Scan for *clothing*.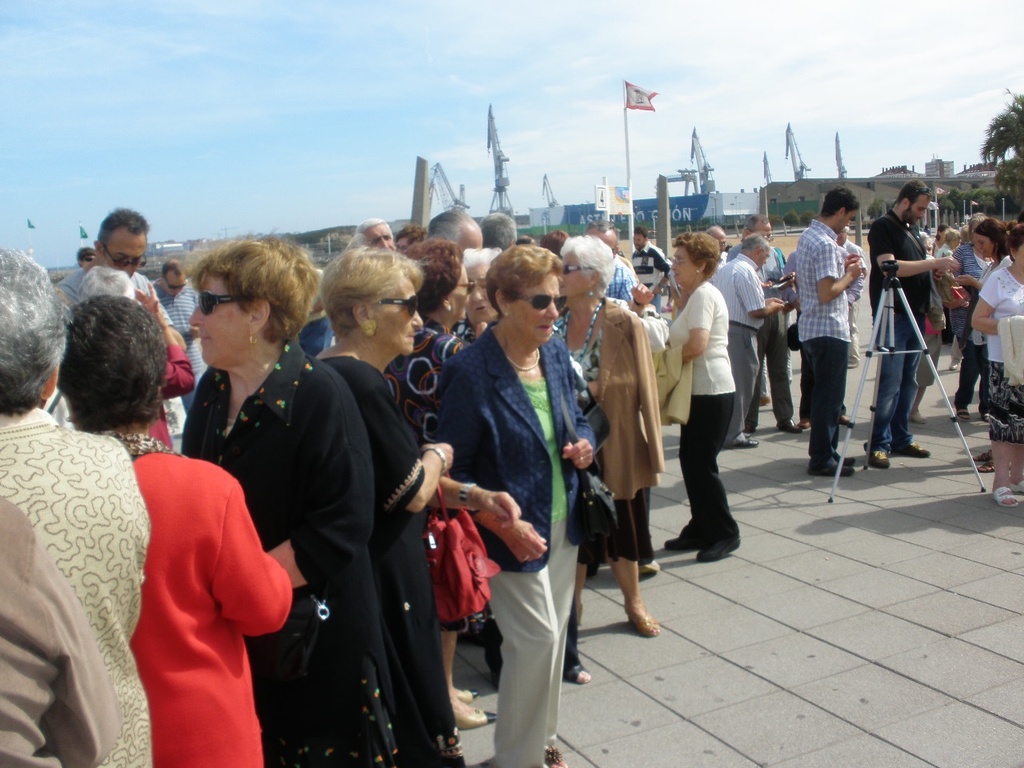
Scan result: Rect(0, 488, 120, 767).
